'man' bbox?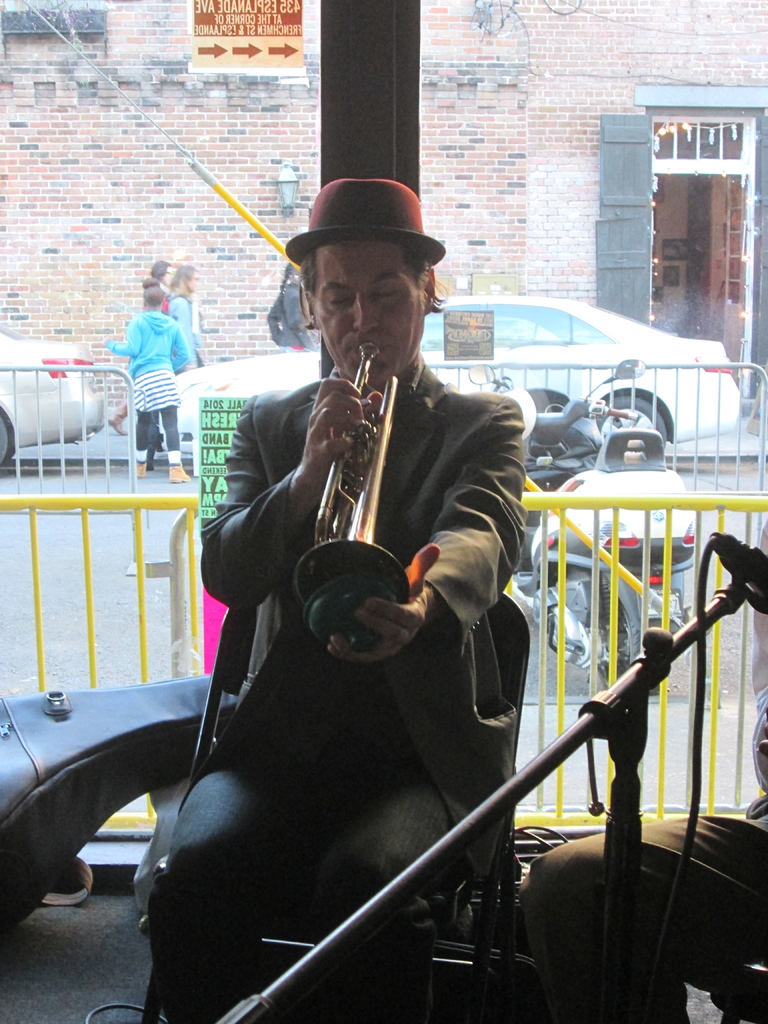
(left=129, top=156, right=584, bottom=1008)
